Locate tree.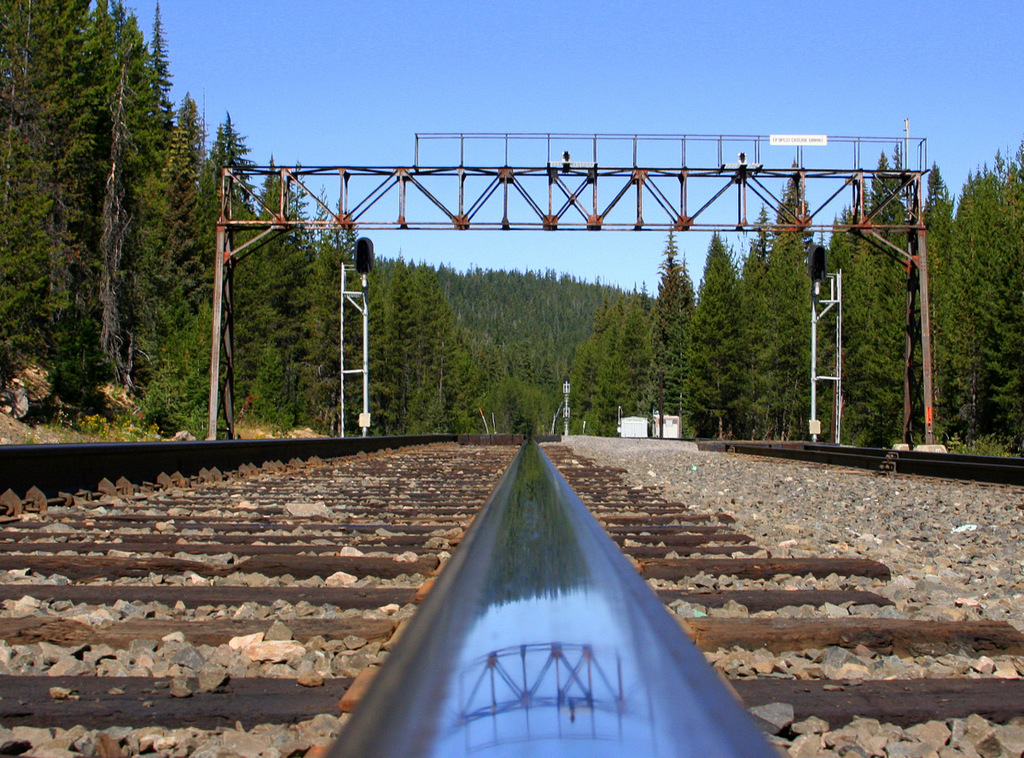
Bounding box: {"left": 678, "top": 230, "right": 759, "bottom": 439}.
